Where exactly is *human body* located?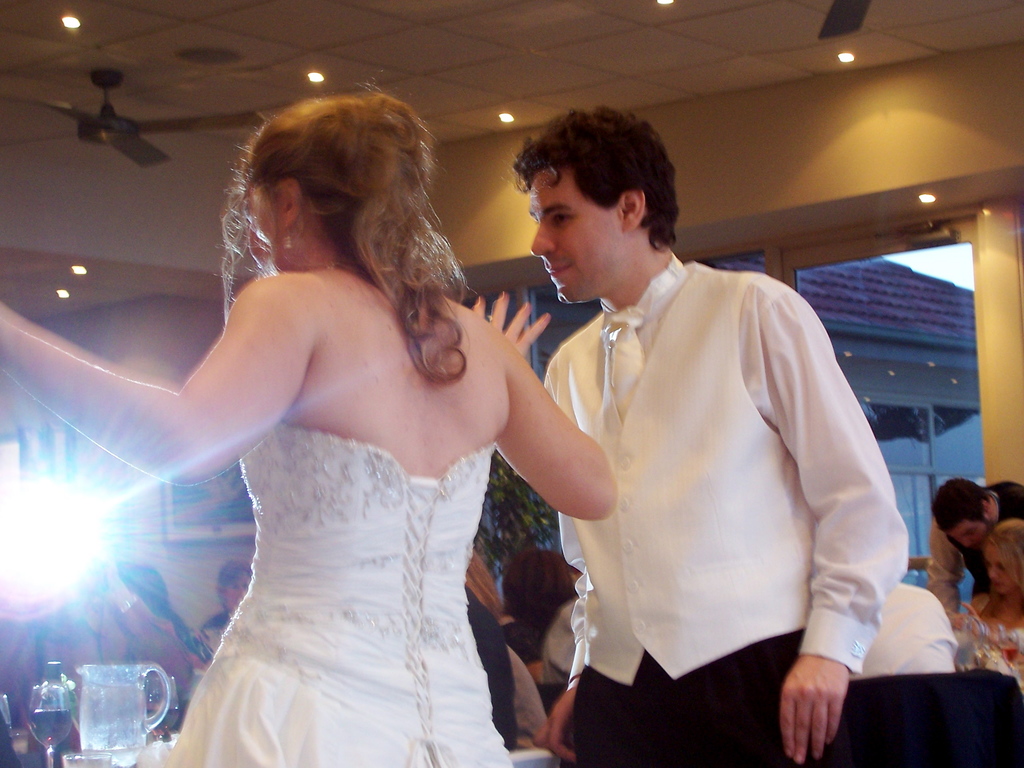
Its bounding box is BBox(470, 589, 551, 755).
